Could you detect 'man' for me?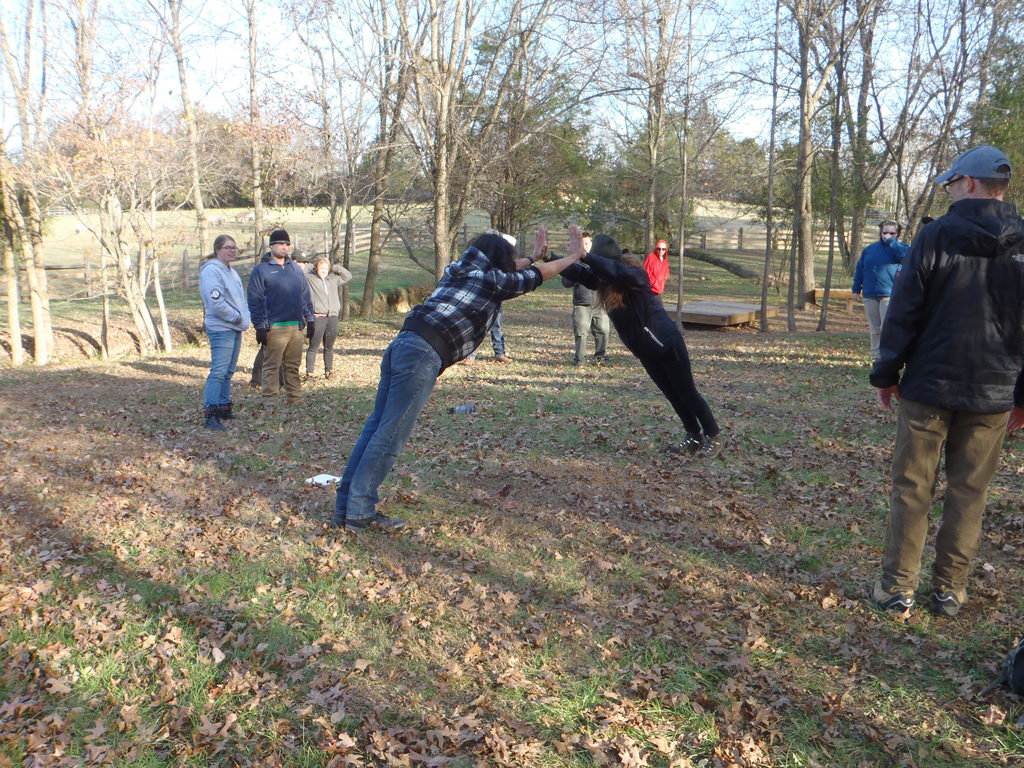
Detection result: BBox(252, 233, 312, 404).
